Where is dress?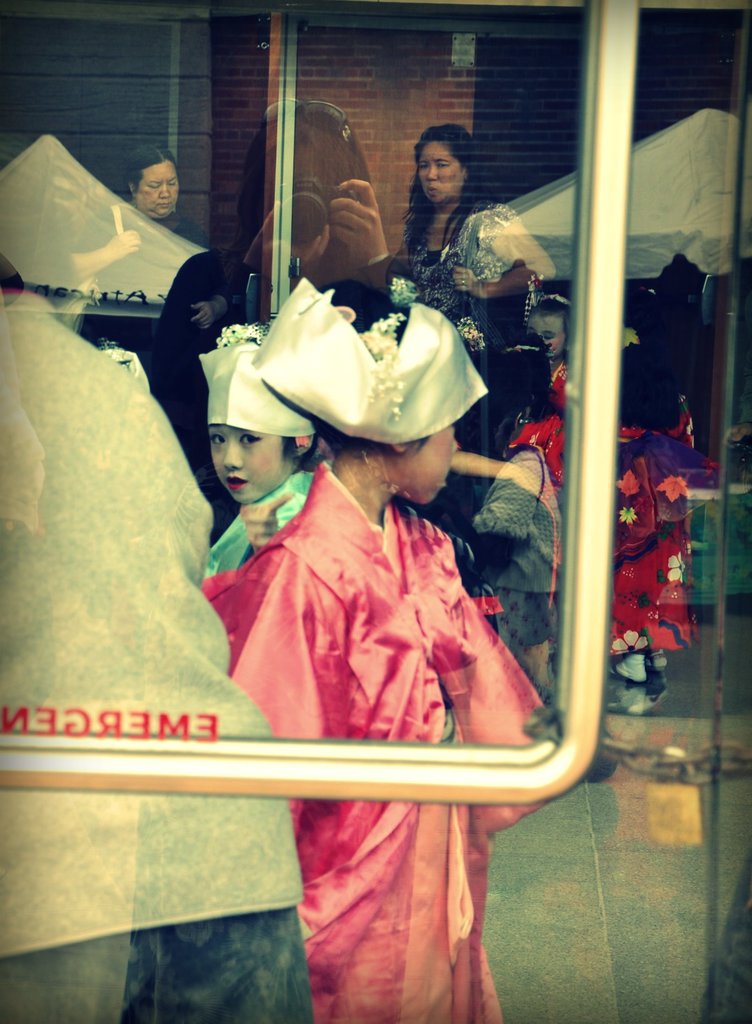
<box>195,457,538,1010</box>.
